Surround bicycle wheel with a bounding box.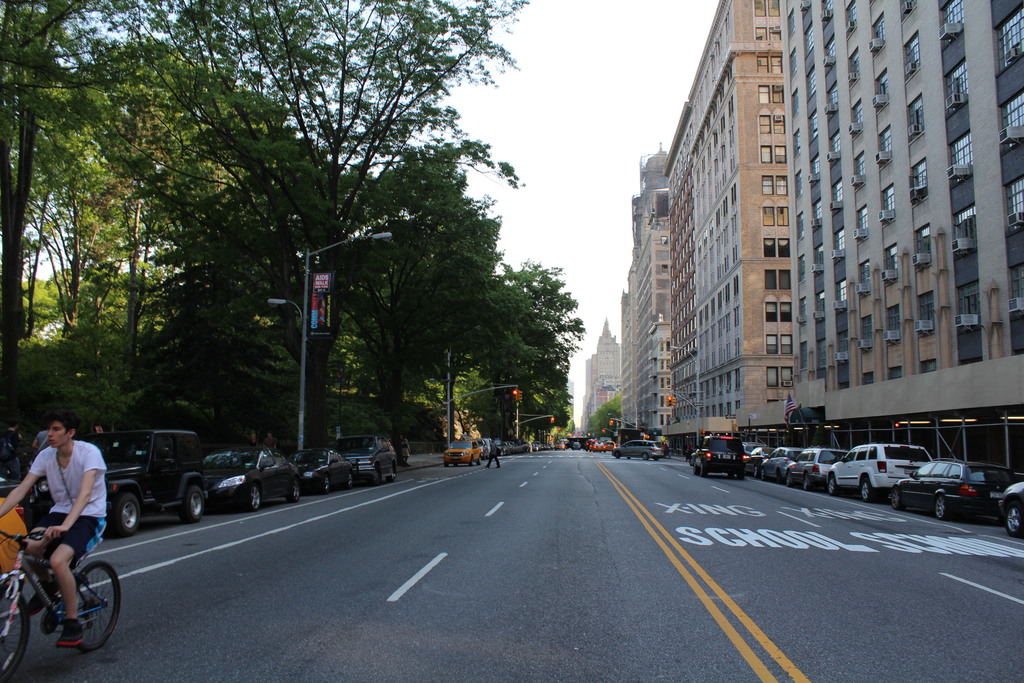
x1=83 y1=563 x2=120 y2=648.
